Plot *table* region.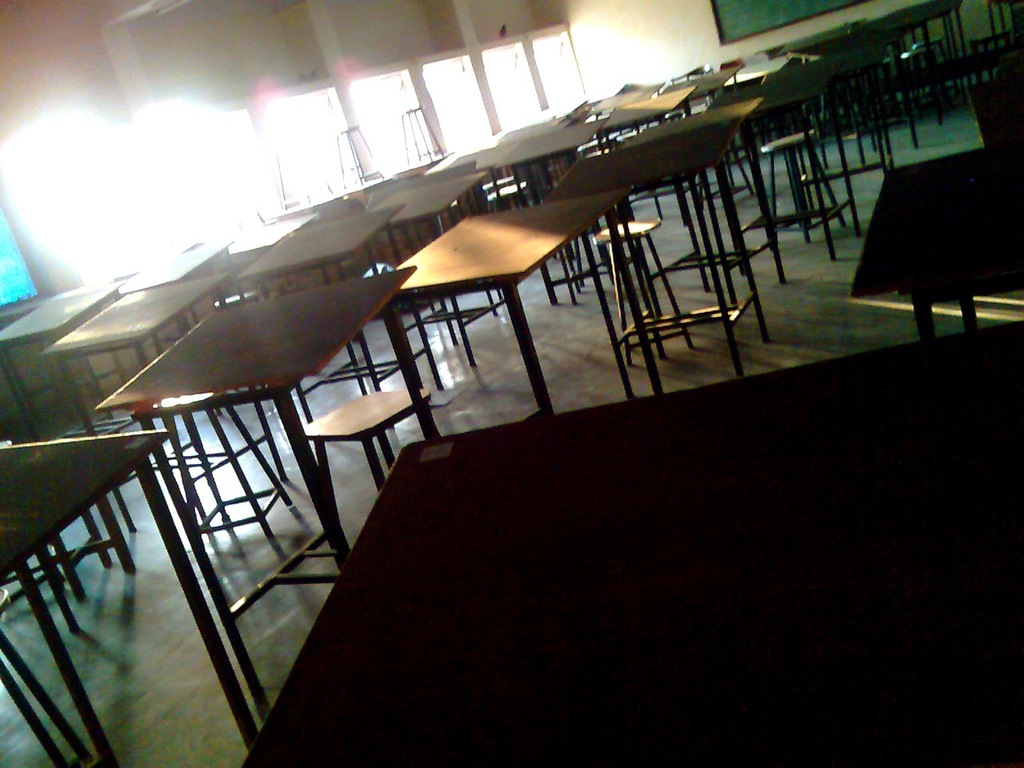
Plotted at 237,203,405,282.
